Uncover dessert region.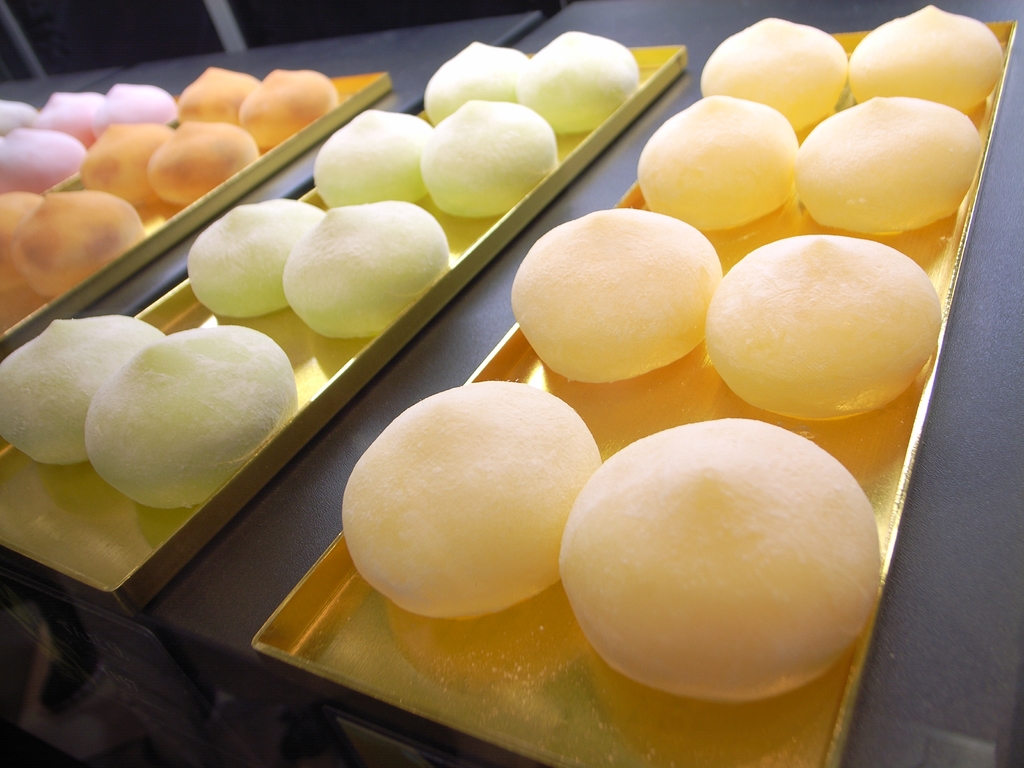
Uncovered: [846,3,1006,111].
